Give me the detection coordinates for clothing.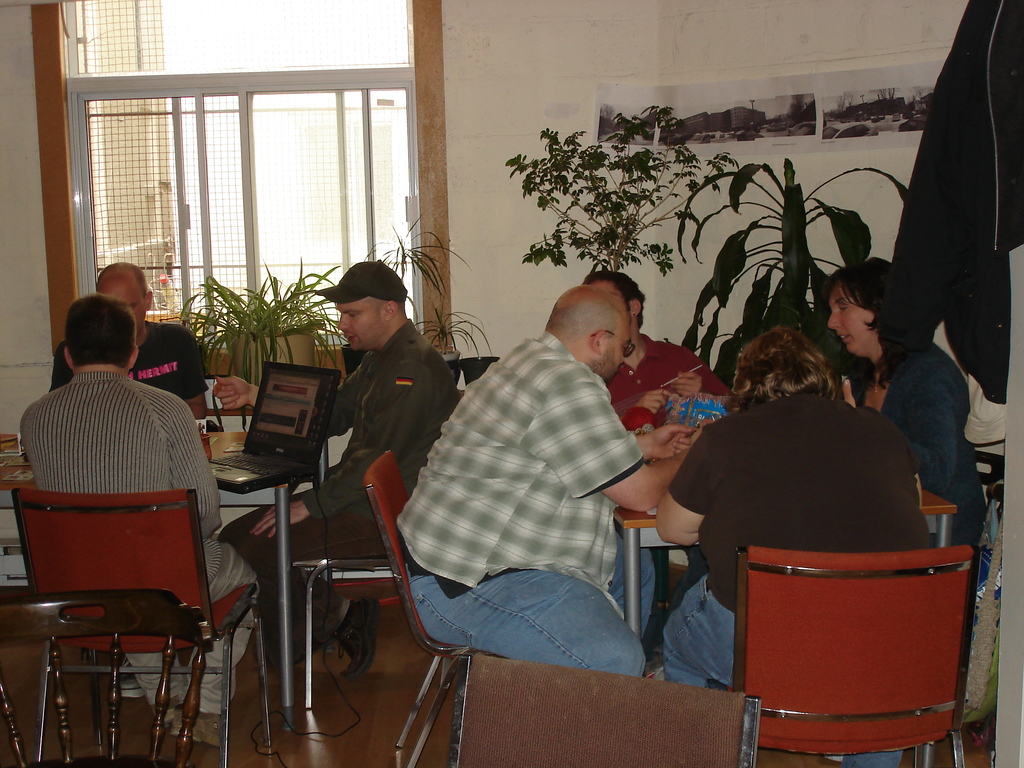
bbox=[604, 326, 742, 419].
